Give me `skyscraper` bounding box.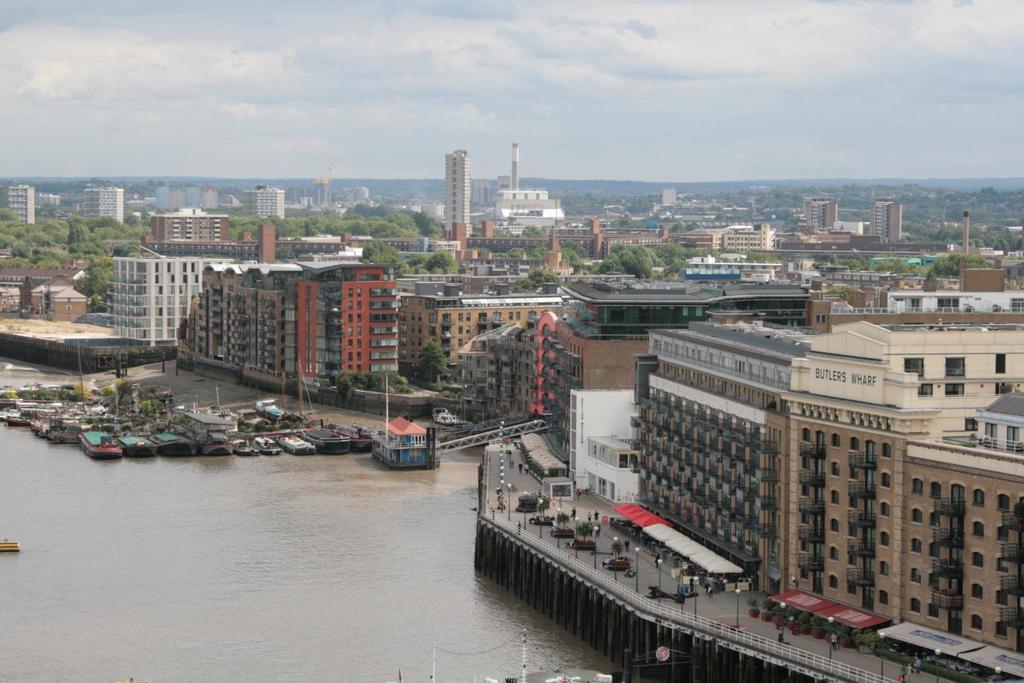
(4, 184, 36, 225).
